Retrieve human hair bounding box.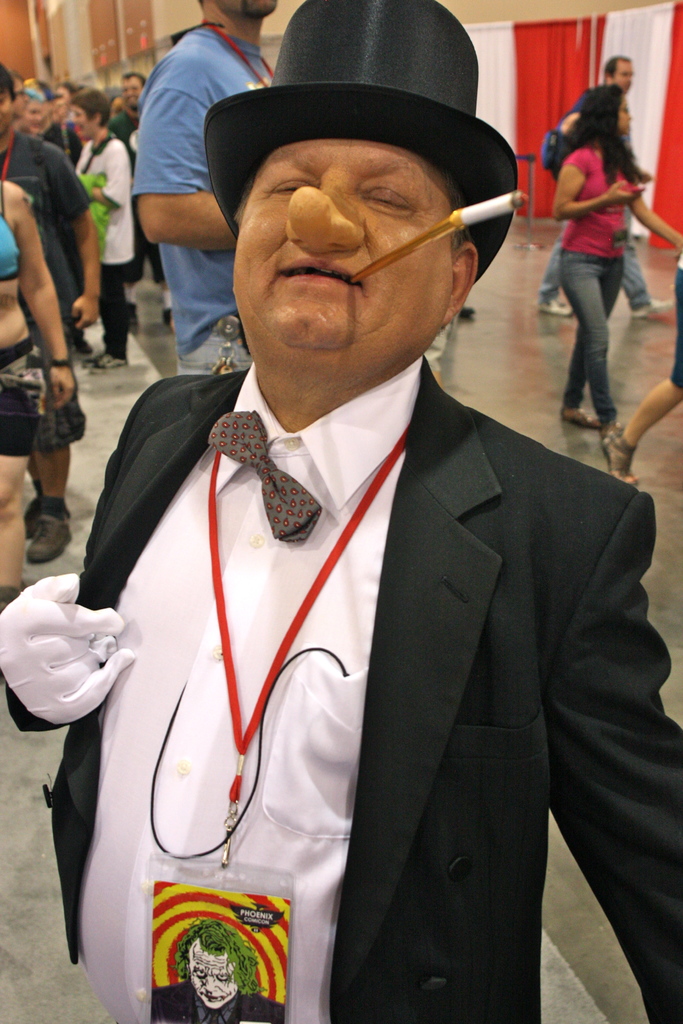
Bounding box: 122 73 146 89.
